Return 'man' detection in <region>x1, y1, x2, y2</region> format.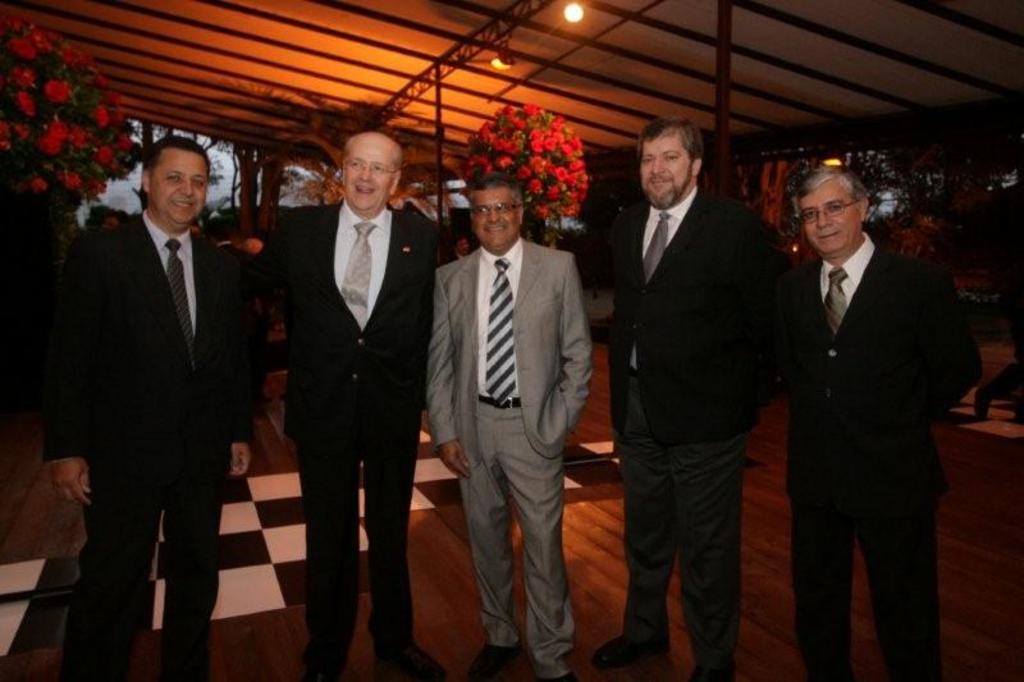
<region>589, 115, 765, 681</region>.
